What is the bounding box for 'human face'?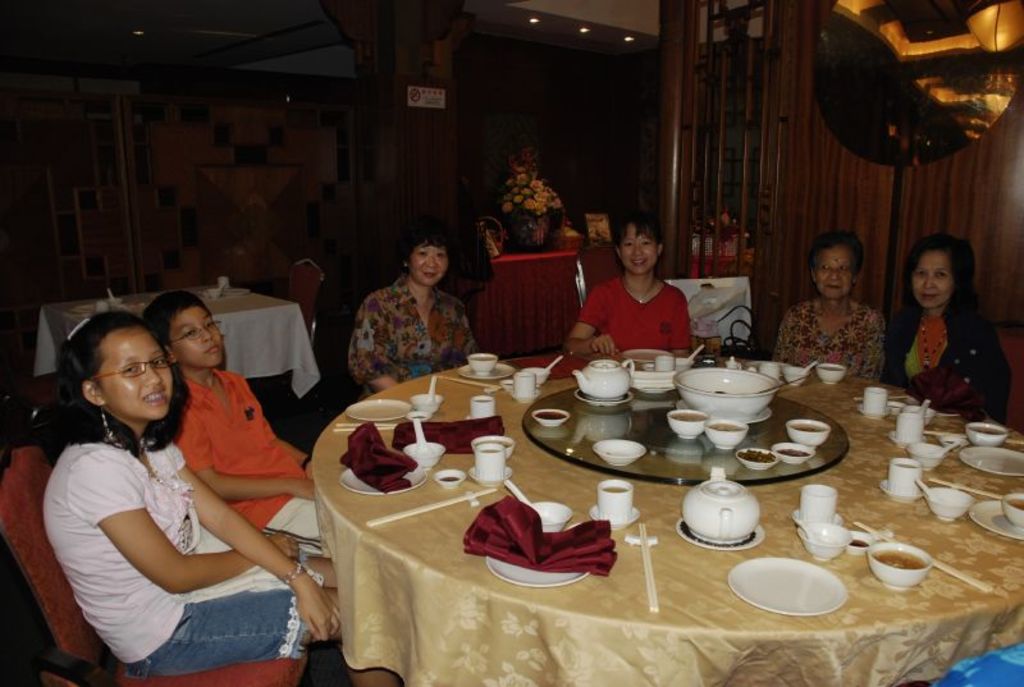
locate(97, 321, 175, 415).
